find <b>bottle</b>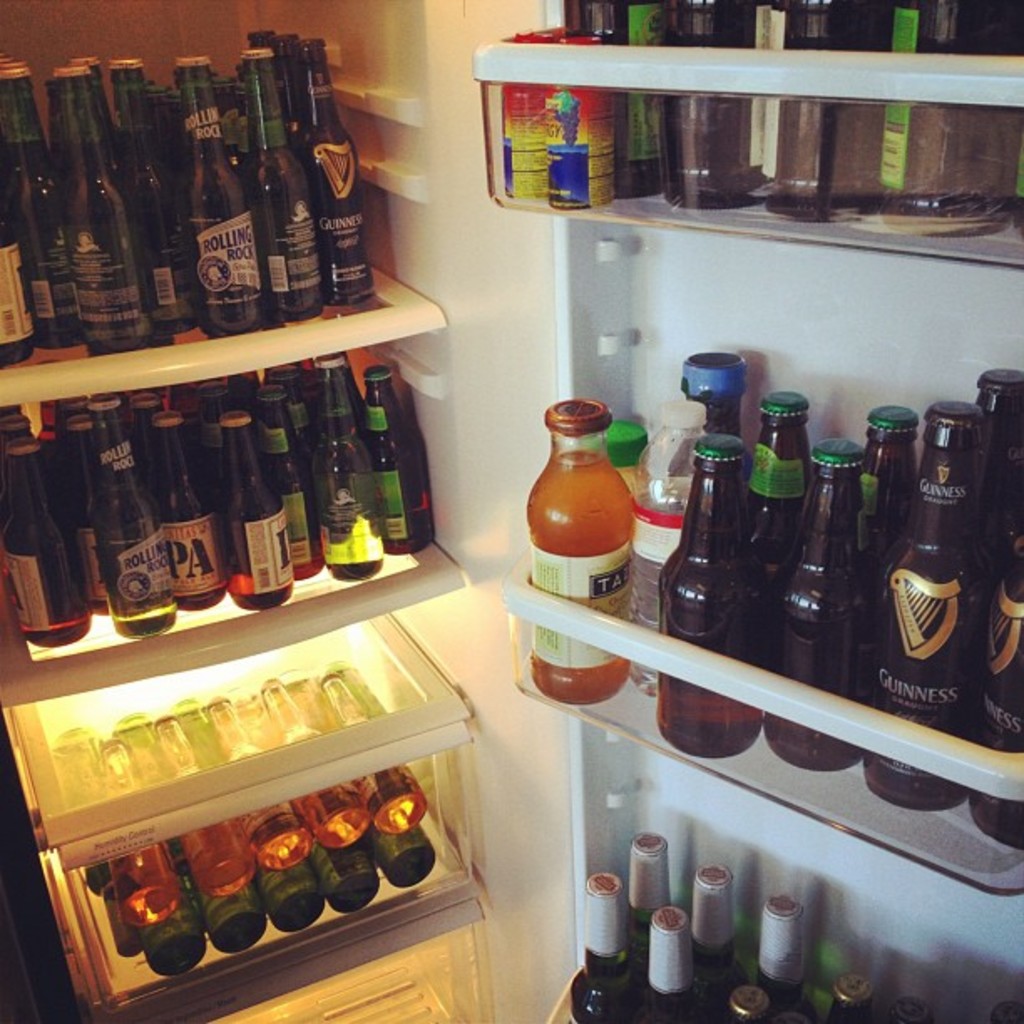
x1=0 y1=194 x2=47 y2=358
